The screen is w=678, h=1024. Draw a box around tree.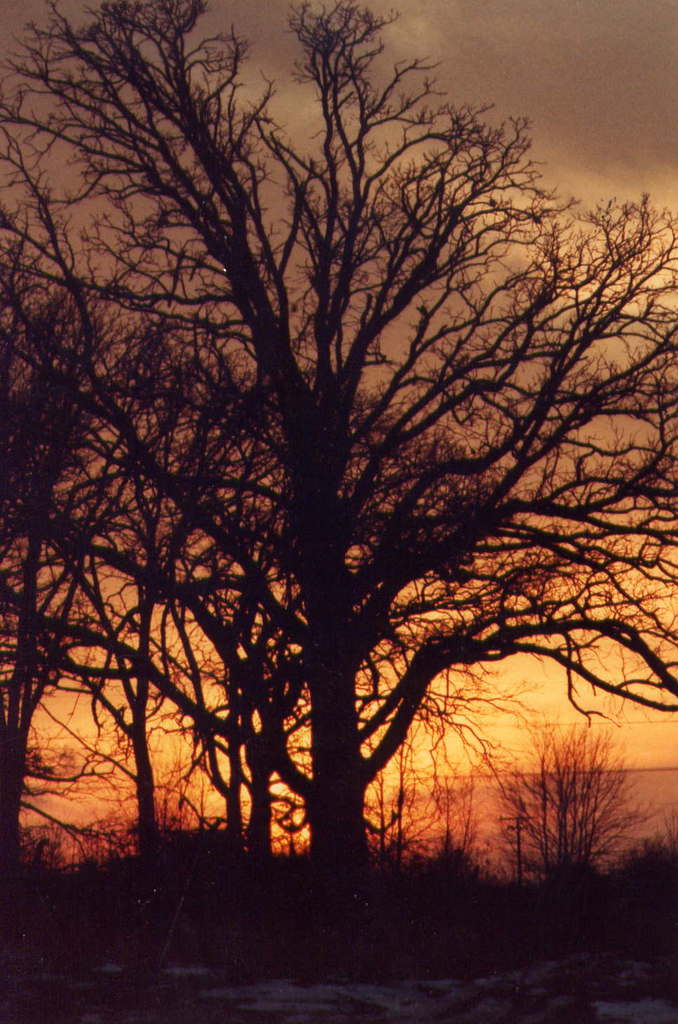
locate(0, 244, 60, 938).
